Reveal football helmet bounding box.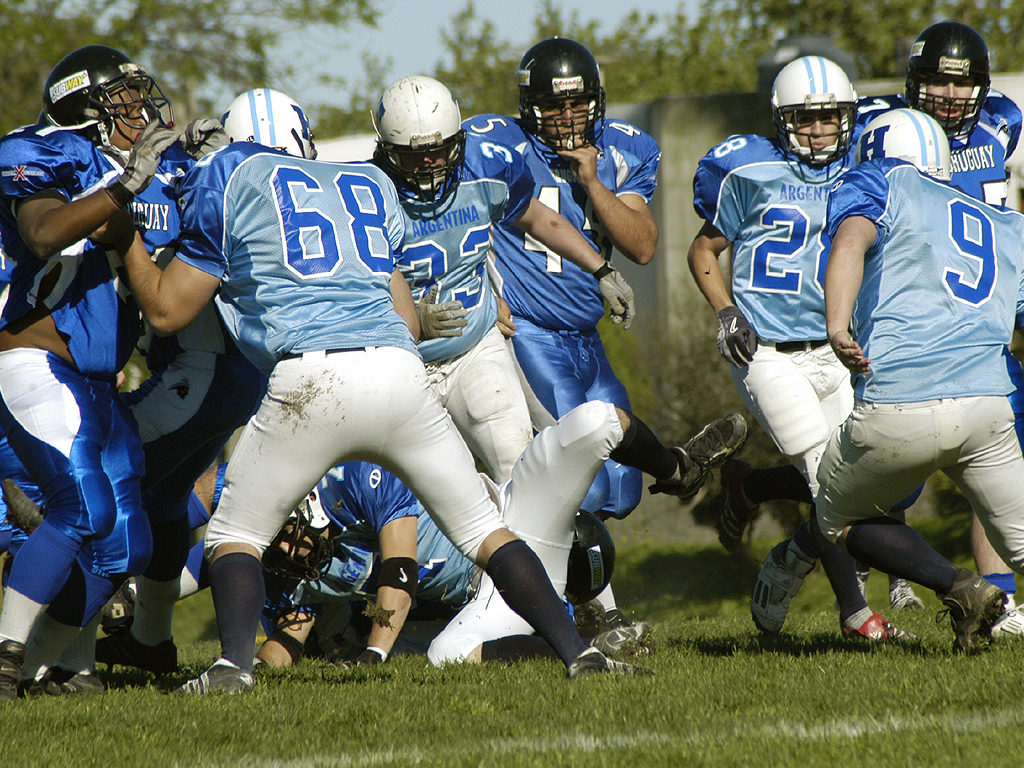
Revealed: rect(511, 33, 609, 153).
